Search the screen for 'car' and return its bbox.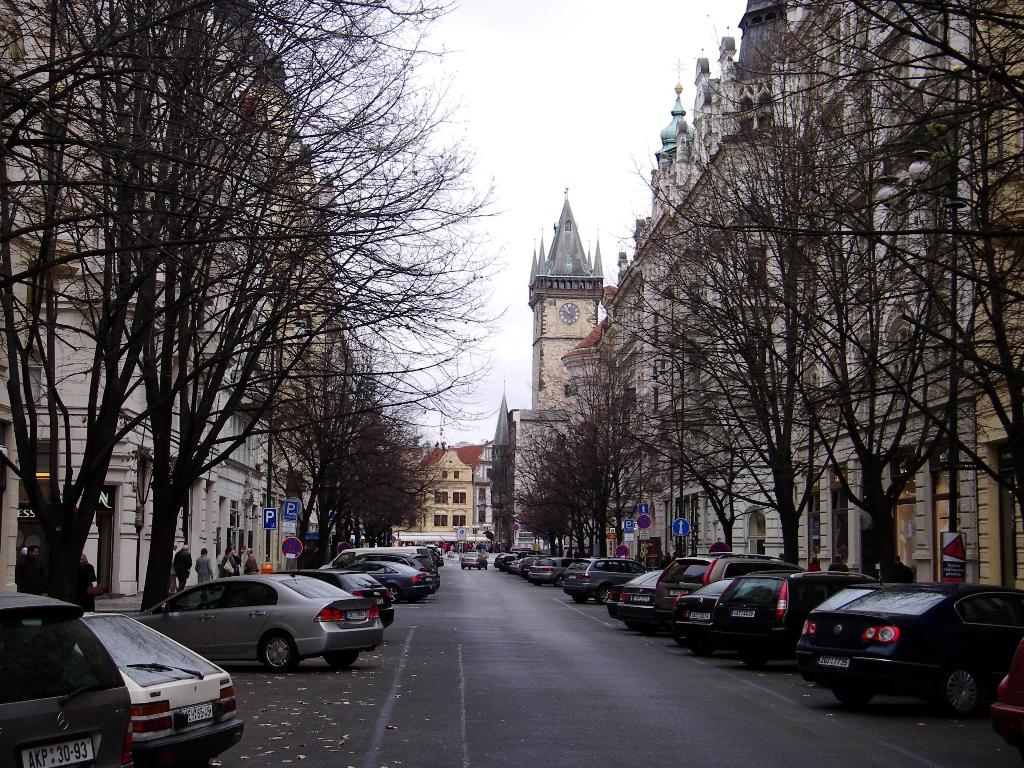
Found: region(268, 566, 398, 631).
